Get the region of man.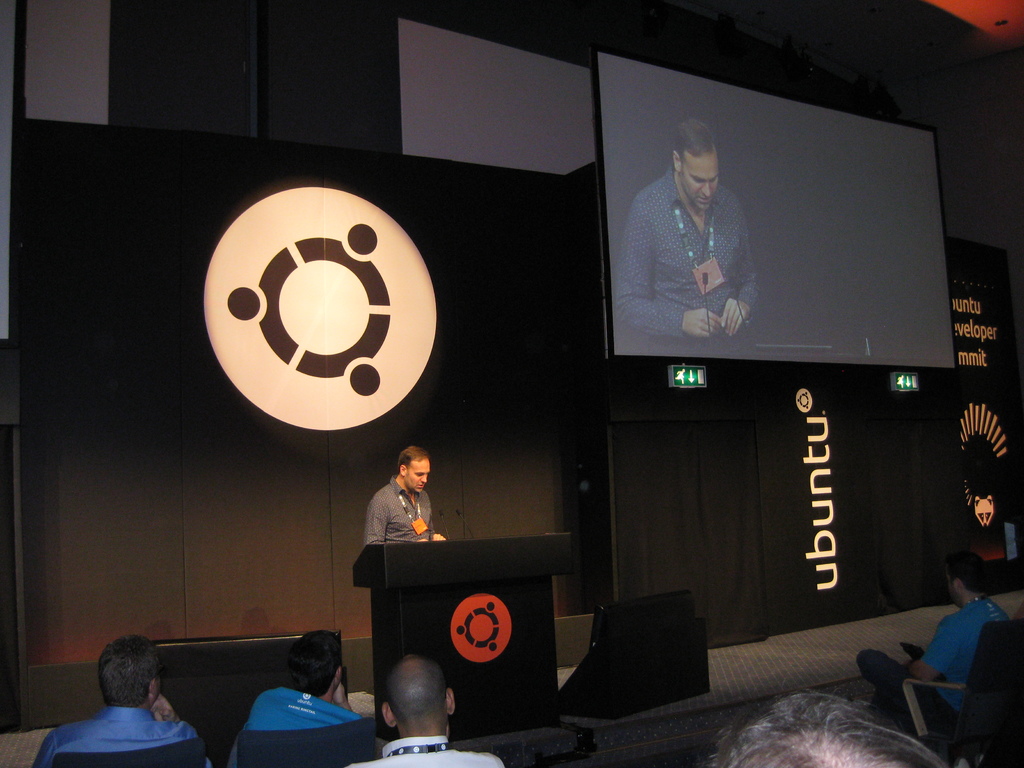
(632,134,769,355).
